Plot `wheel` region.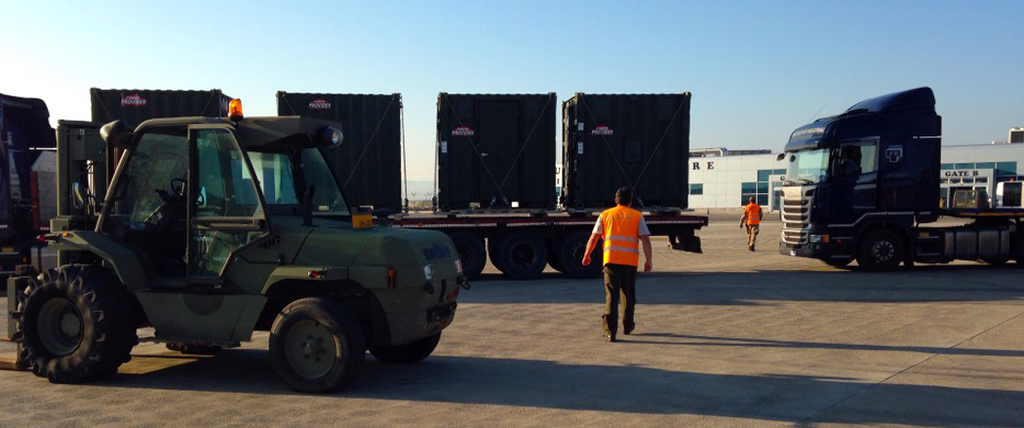
Plotted at BBox(491, 228, 541, 280).
